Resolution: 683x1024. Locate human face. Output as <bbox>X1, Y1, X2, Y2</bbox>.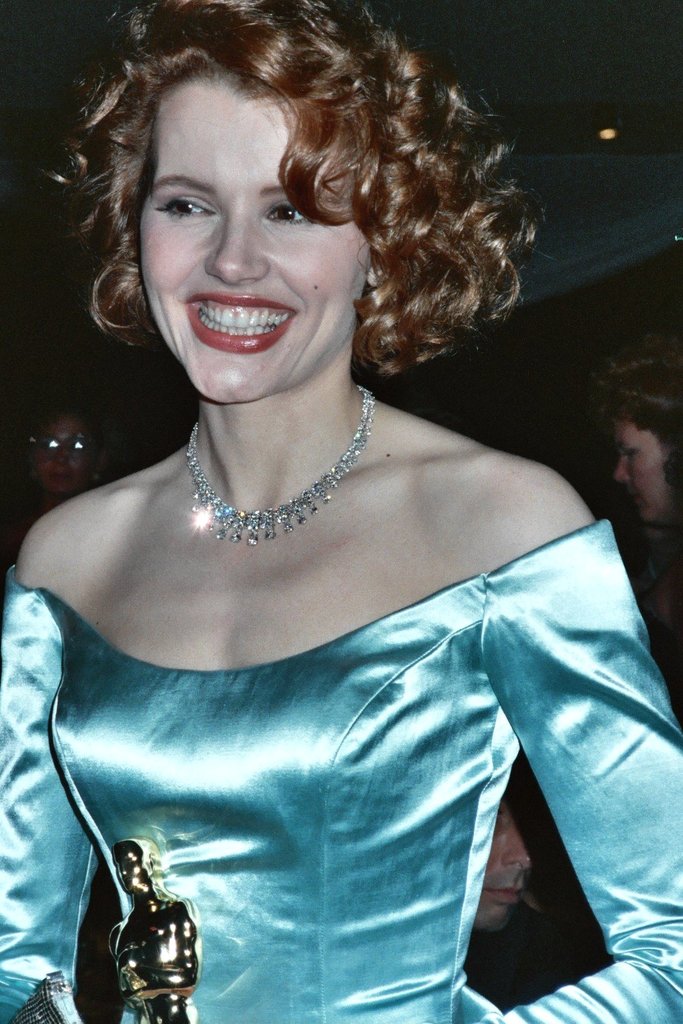
<bbox>116, 855, 143, 890</bbox>.
